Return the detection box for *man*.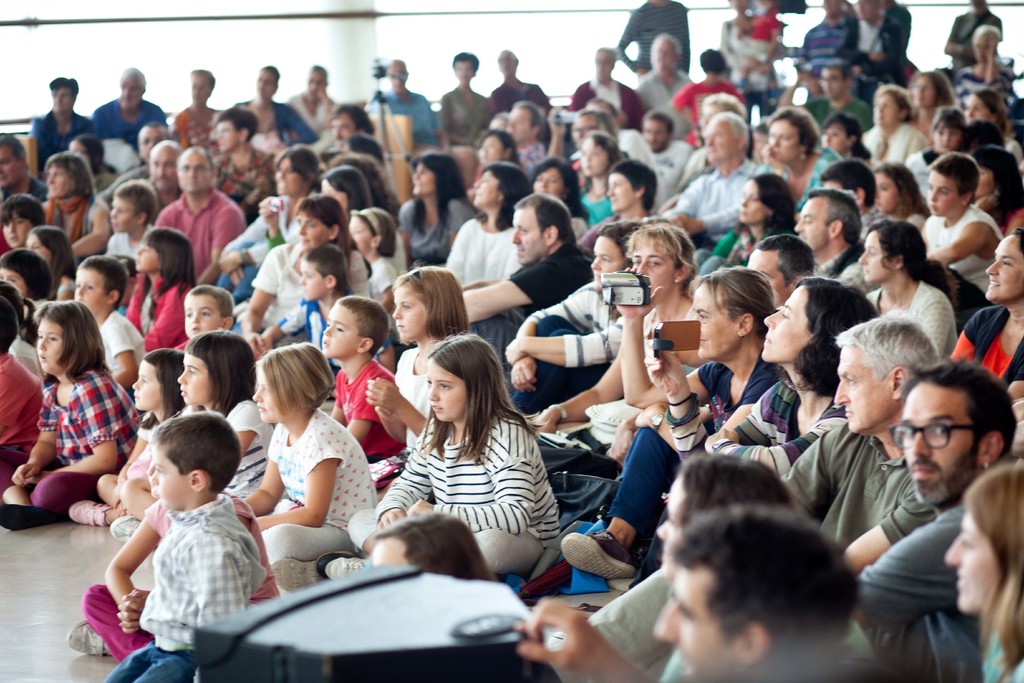
pyautogui.locateOnScreen(90, 63, 168, 136).
